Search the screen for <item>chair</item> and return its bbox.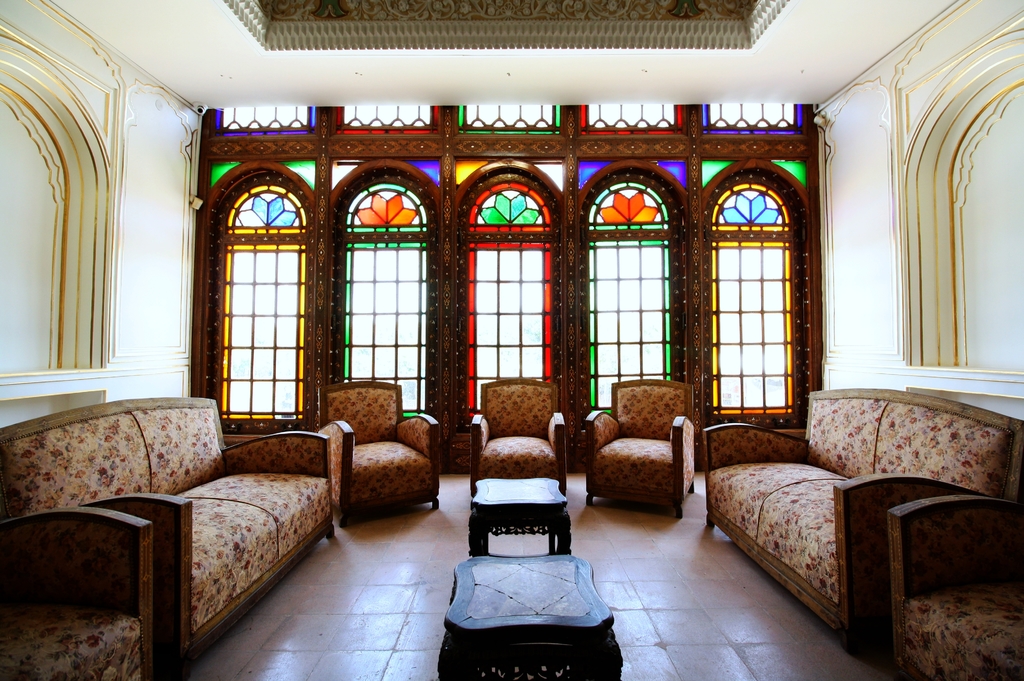
Found: Rect(321, 381, 440, 527).
